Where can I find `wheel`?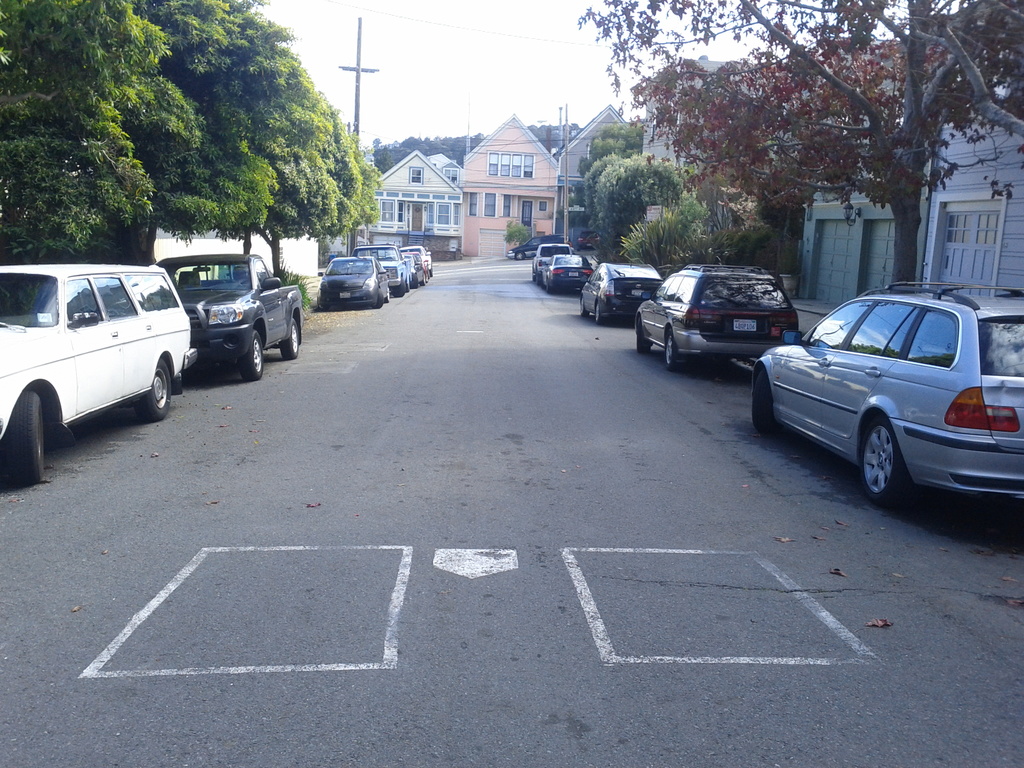
You can find it at 384,288,392,305.
